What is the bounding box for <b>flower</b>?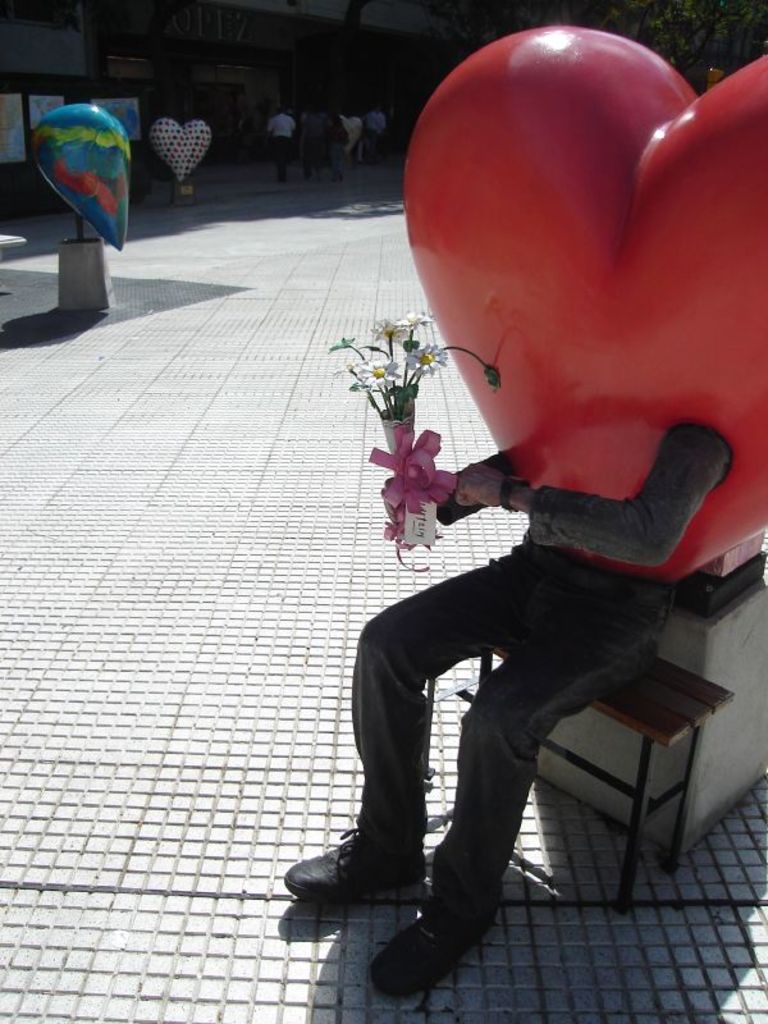
(x1=403, y1=340, x2=448, y2=374).
